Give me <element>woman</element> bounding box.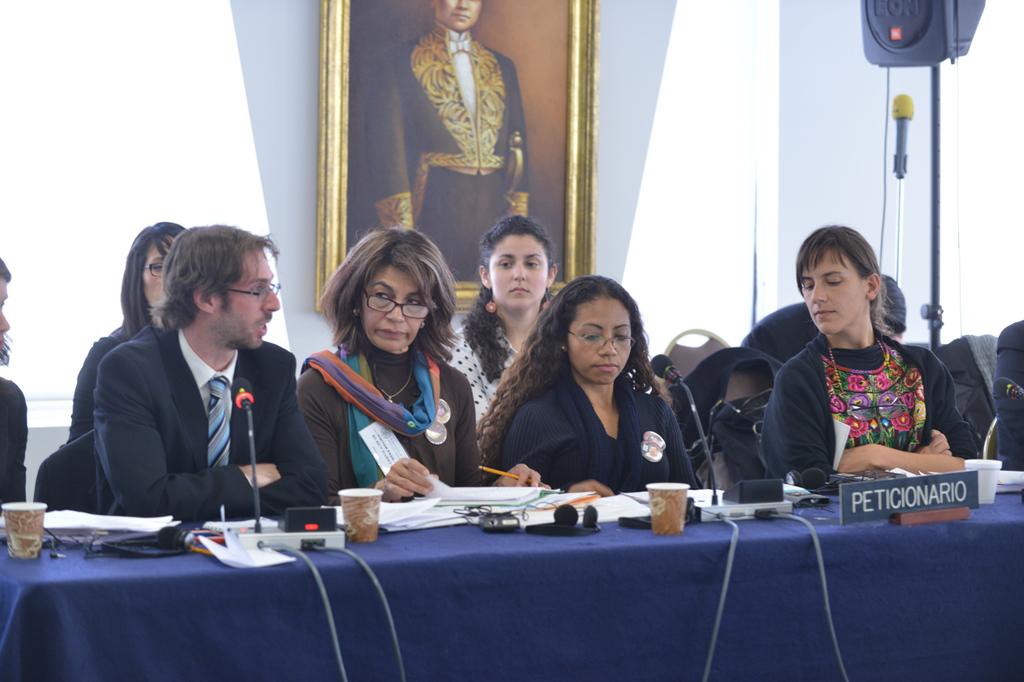
bbox=(763, 224, 972, 484).
